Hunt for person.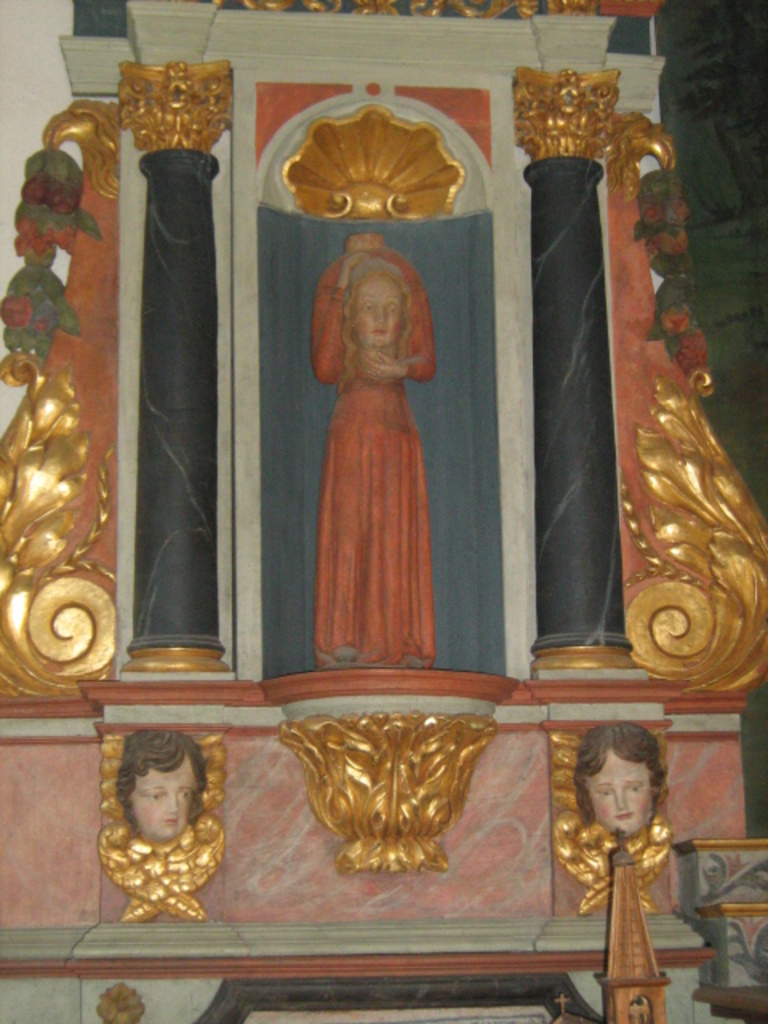
Hunted down at rect(117, 730, 210, 853).
